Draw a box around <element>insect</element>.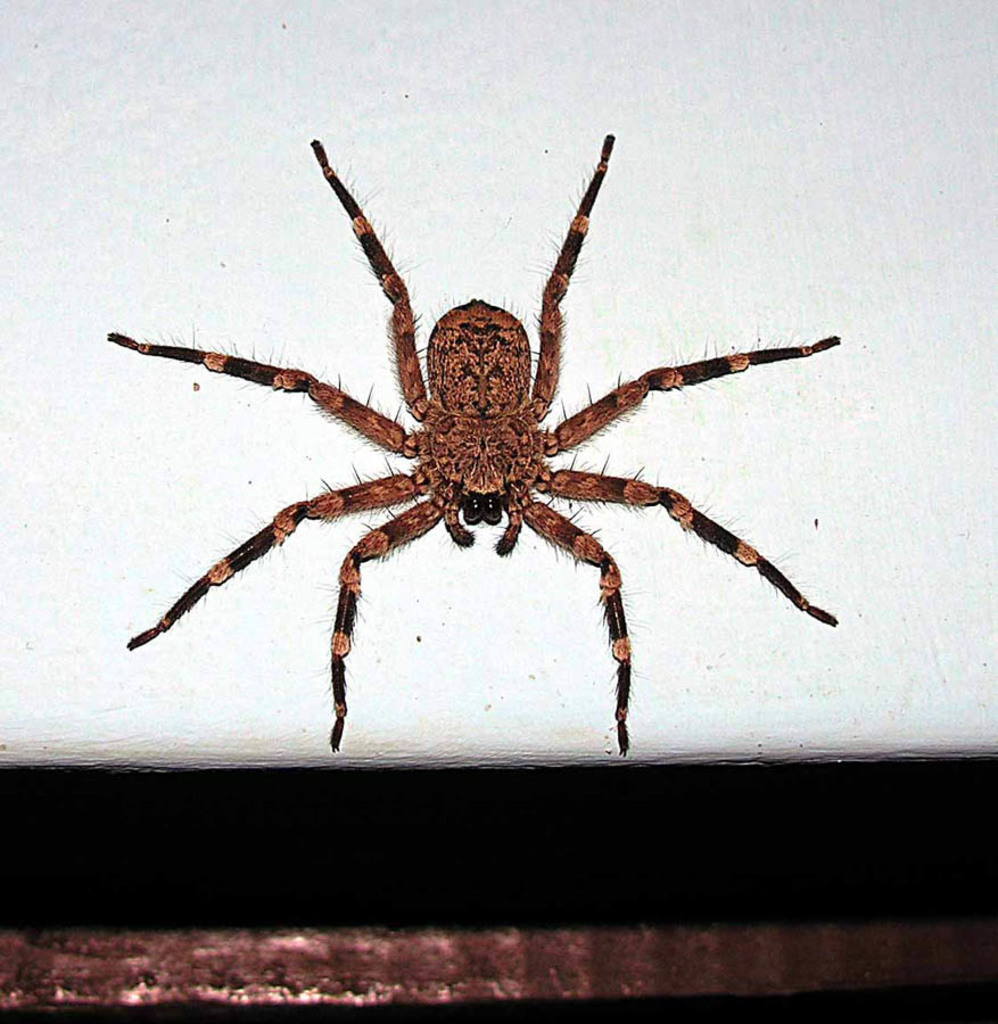
locate(102, 135, 842, 765).
